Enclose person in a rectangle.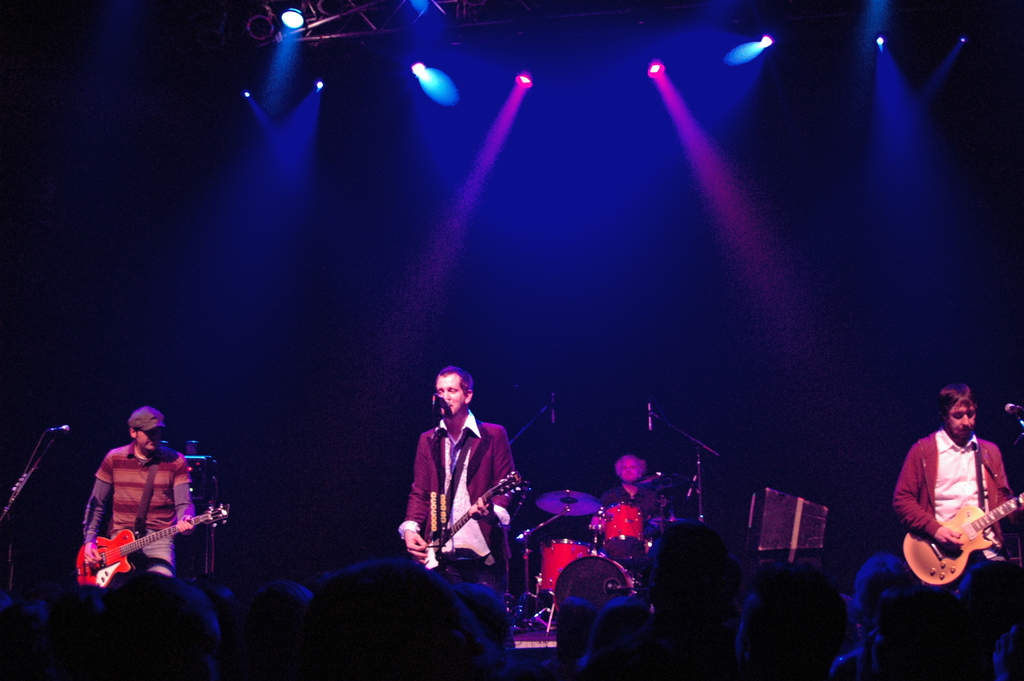
pyautogui.locateOnScreen(893, 384, 1011, 595).
